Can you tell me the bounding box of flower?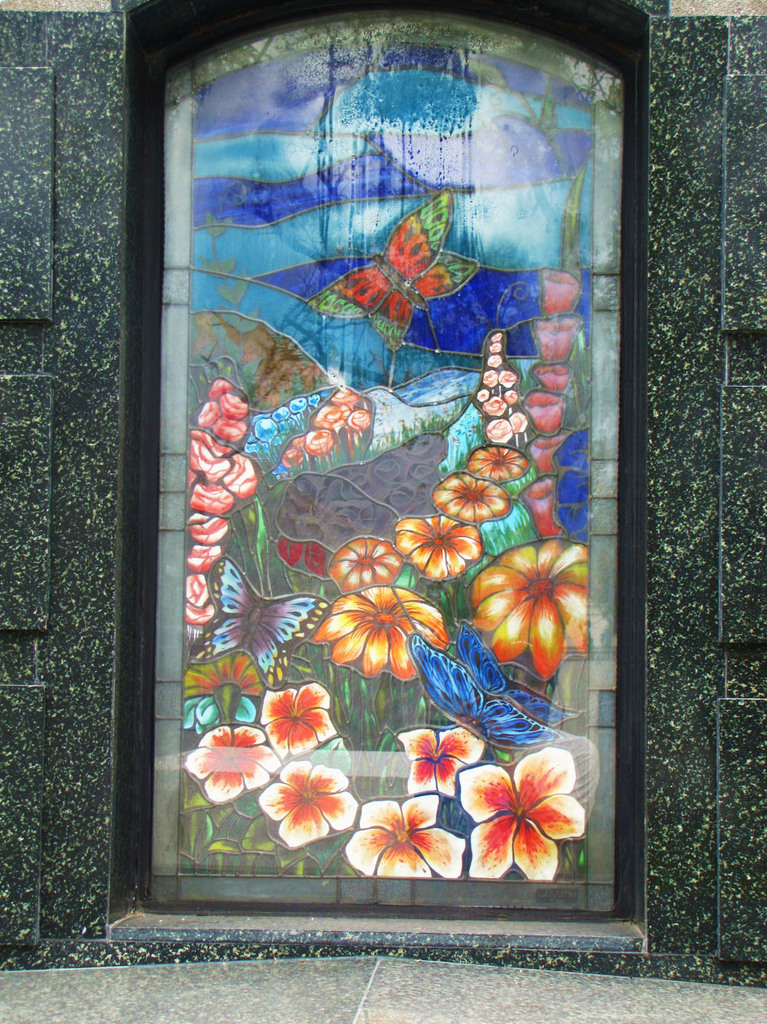
<bbox>530, 311, 580, 364</bbox>.
